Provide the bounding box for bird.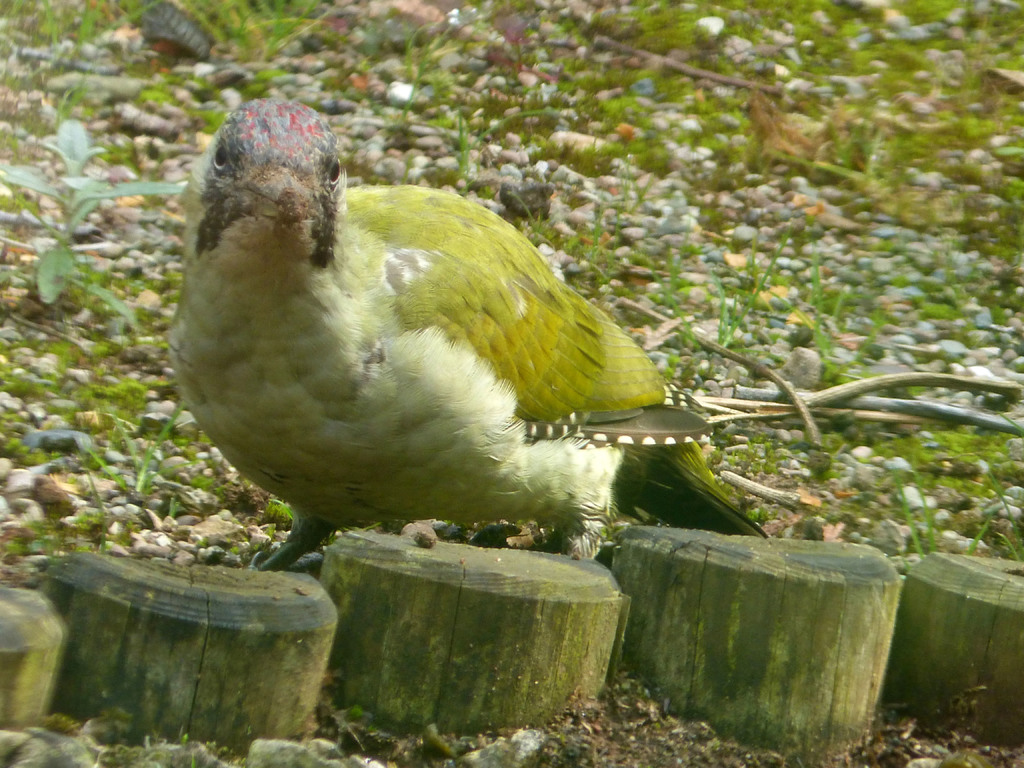
[157, 131, 685, 585].
